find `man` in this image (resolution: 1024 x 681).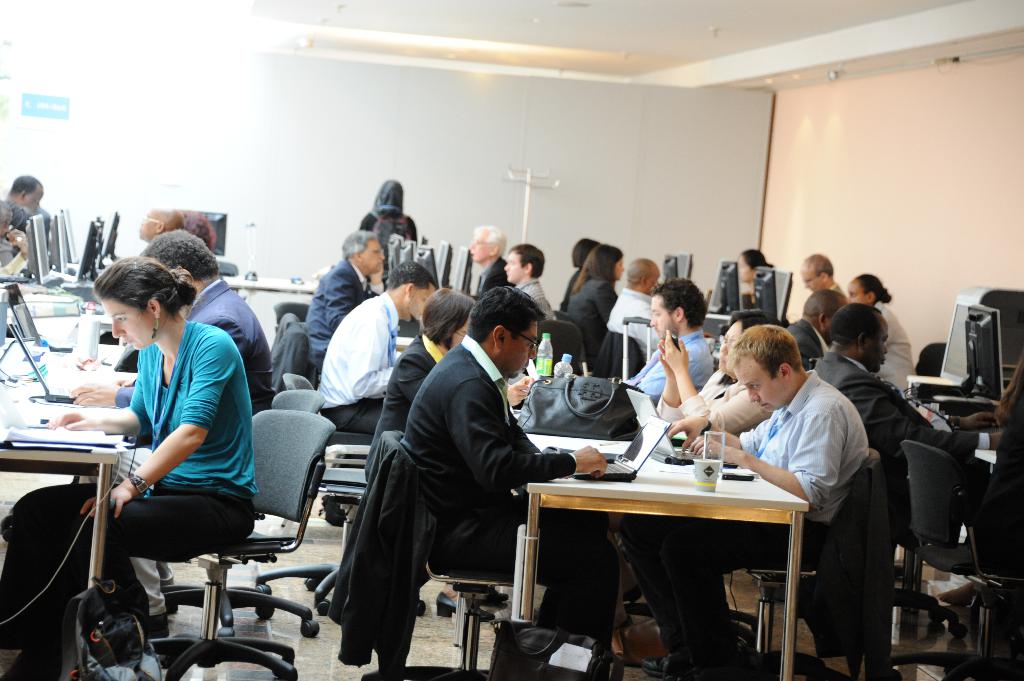
79,225,284,412.
